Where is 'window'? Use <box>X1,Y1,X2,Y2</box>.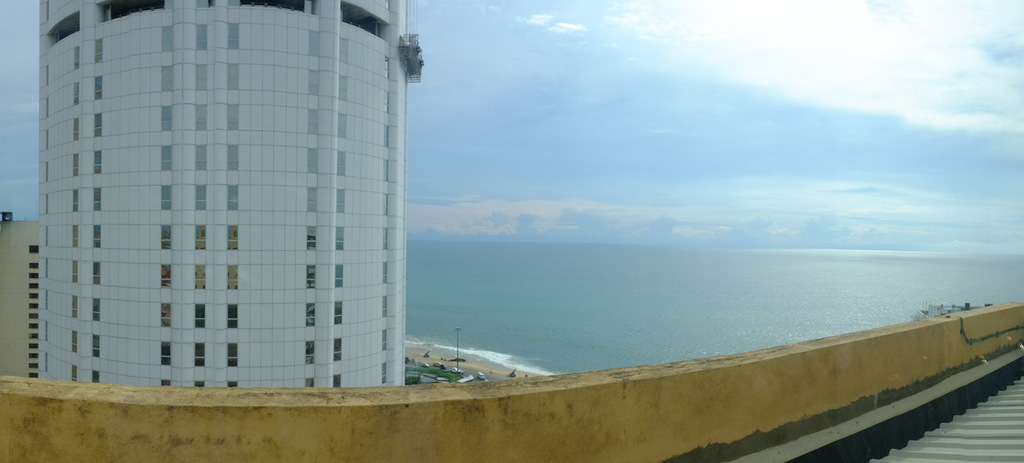
<box>383,230,393,252</box>.
